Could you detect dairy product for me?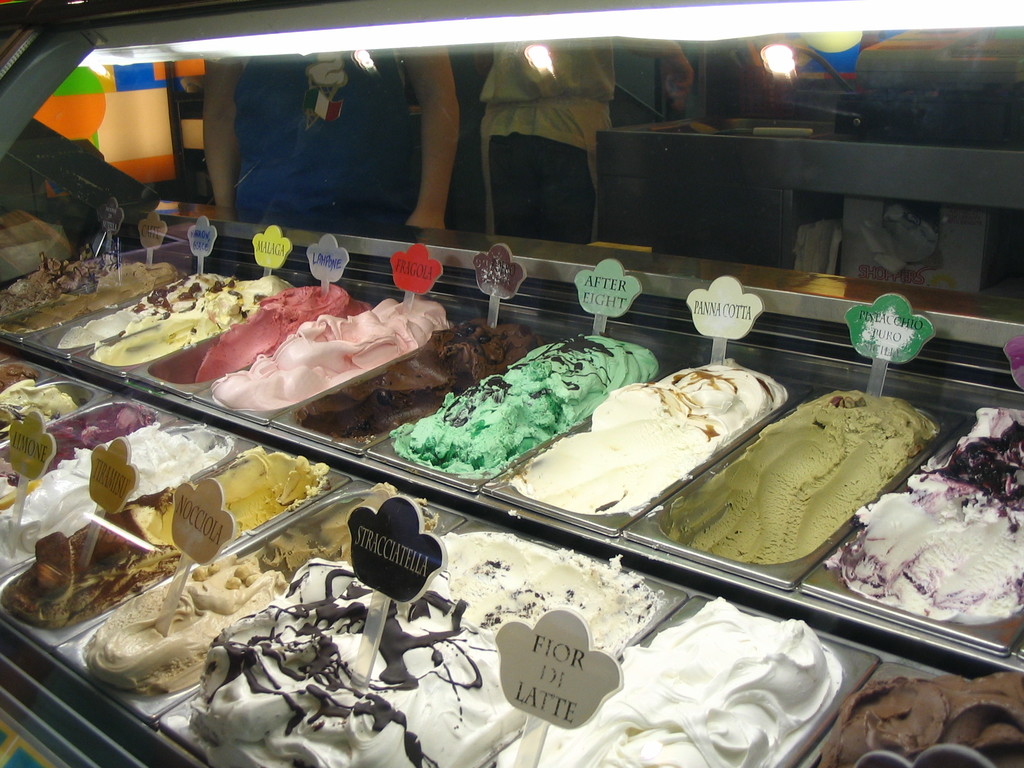
Detection result: <bbox>0, 420, 220, 561</bbox>.
